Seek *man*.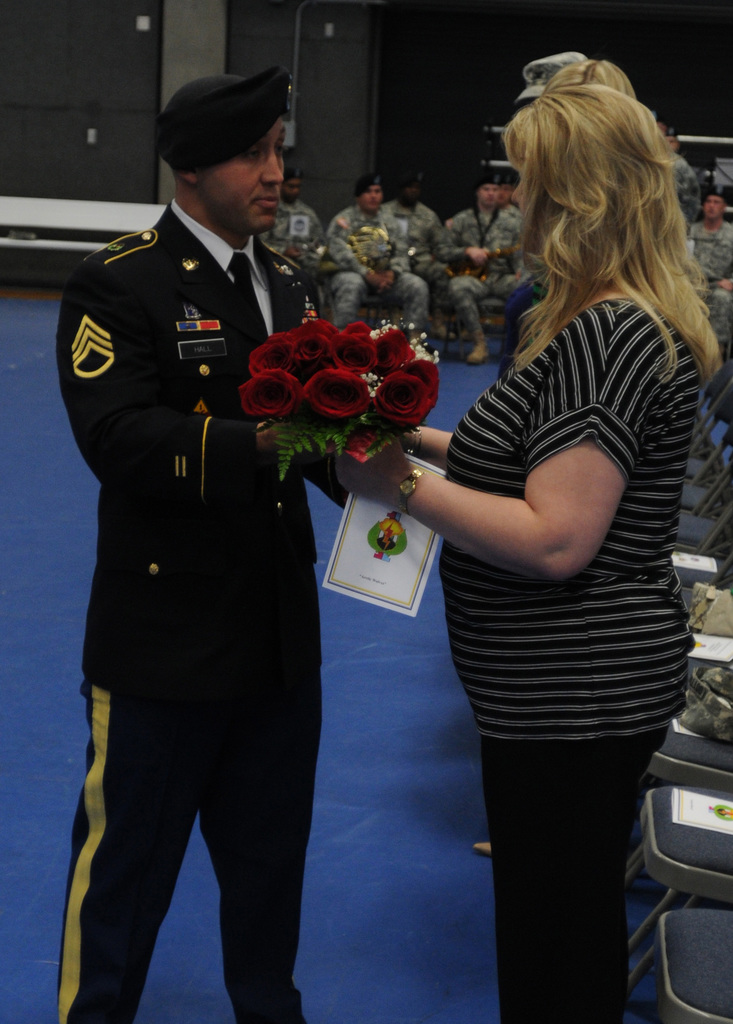
384/165/430/252.
